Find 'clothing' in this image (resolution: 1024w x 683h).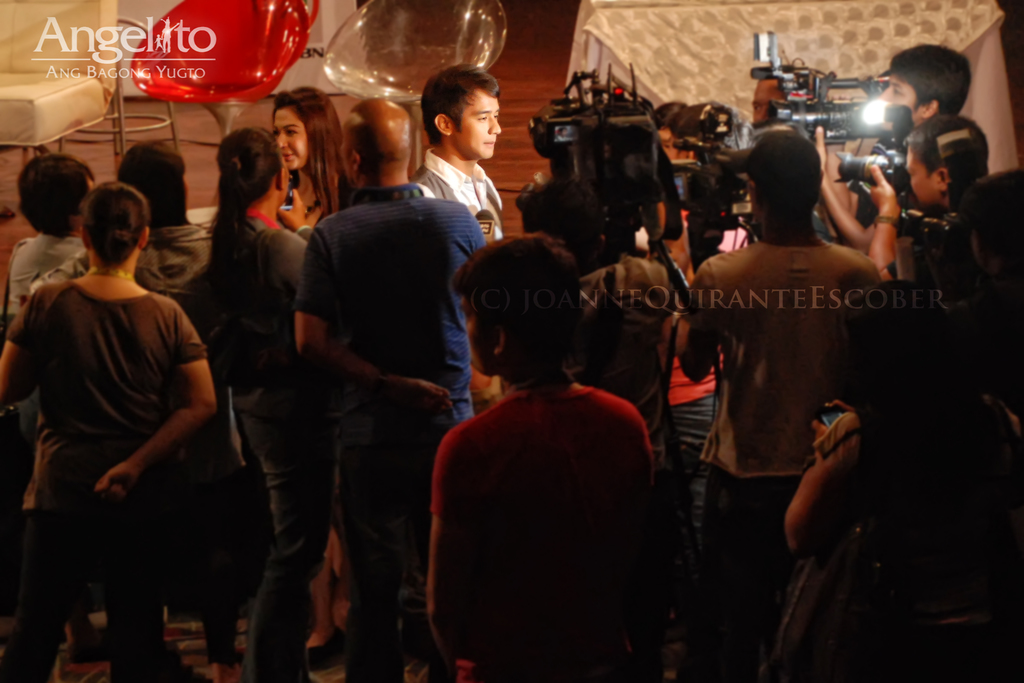
430, 380, 657, 682.
